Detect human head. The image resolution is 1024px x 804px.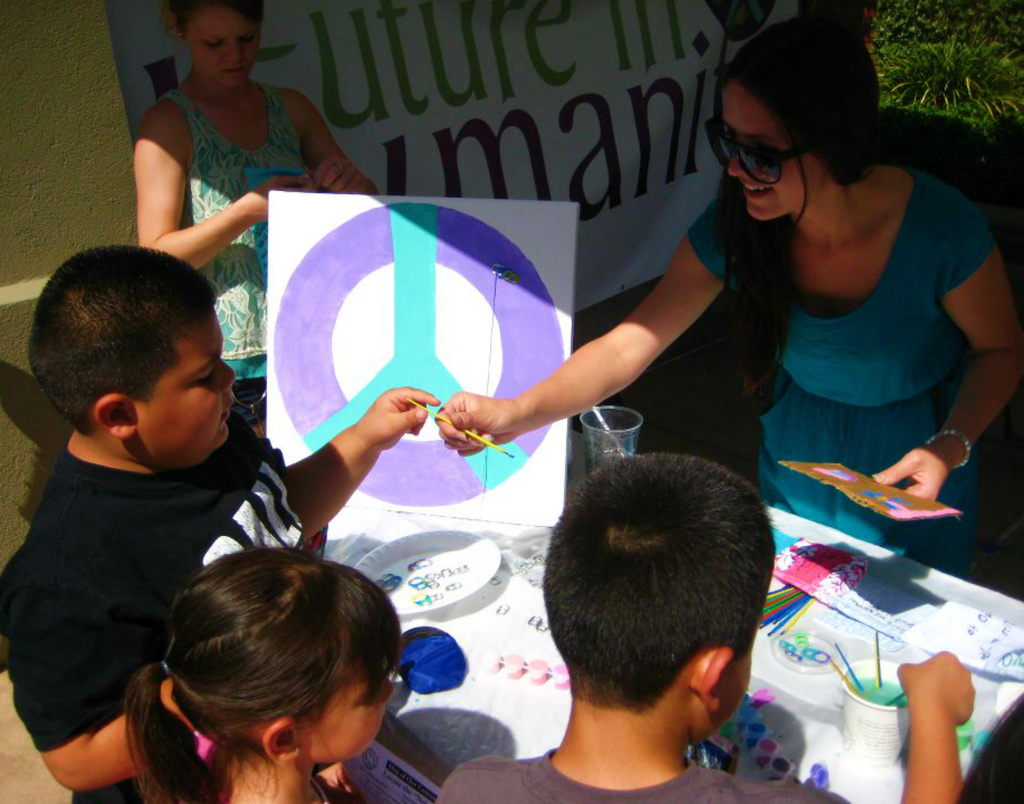
170/0/268/89.
